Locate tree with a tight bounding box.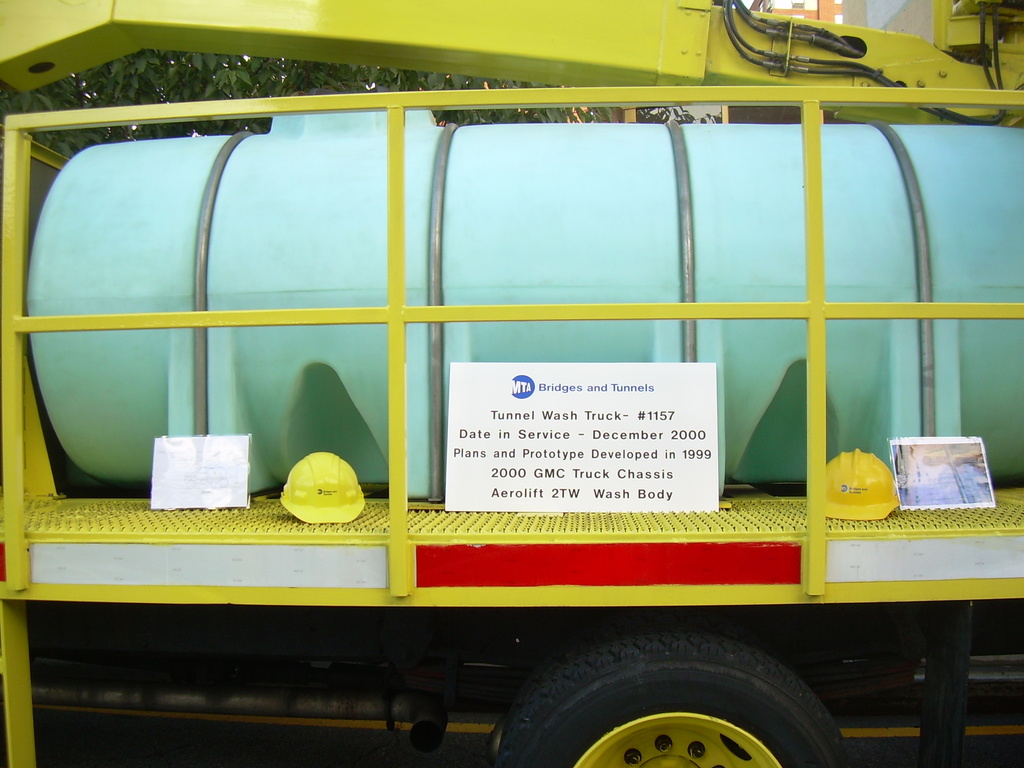
x1=0, y1=54, x2=612, y2=161.
